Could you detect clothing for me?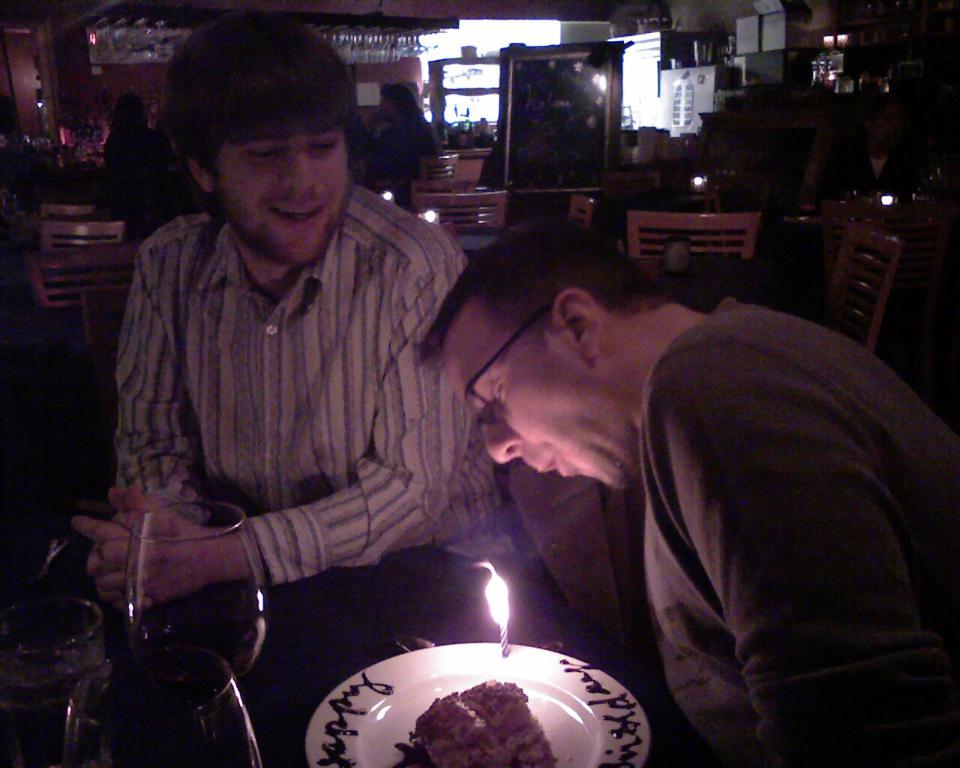
Detection result: {"x1": 77, "y1": 128, "x2": 504, "y2": 652}.
